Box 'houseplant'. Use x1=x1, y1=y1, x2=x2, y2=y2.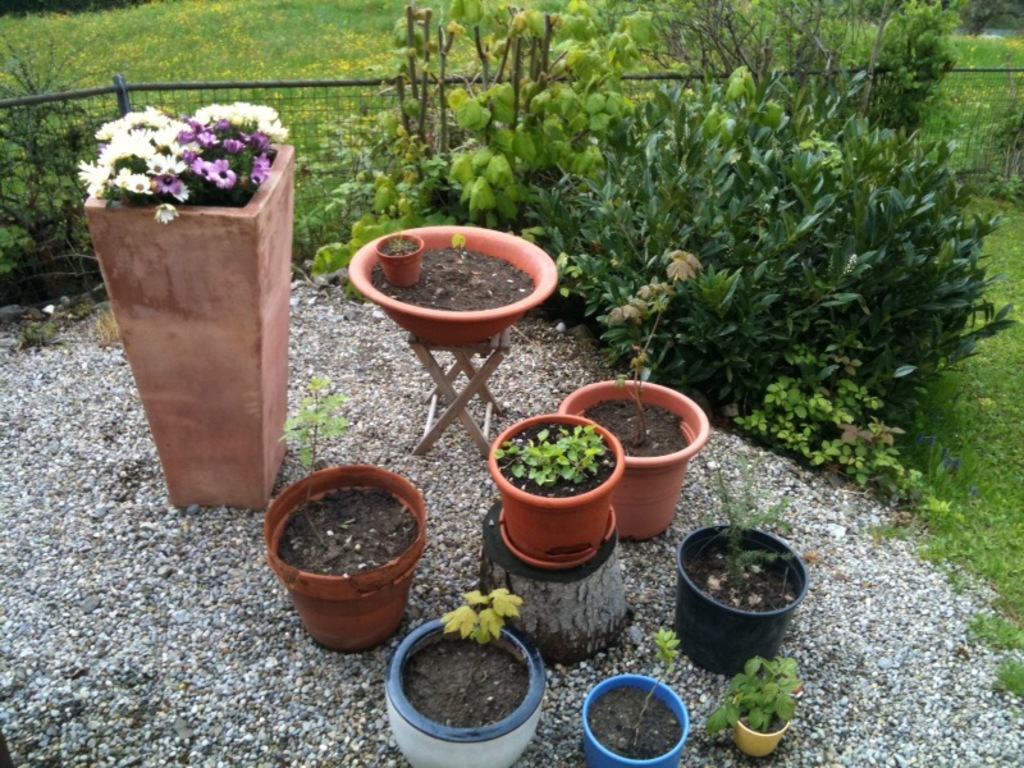
x1=486, y1=413, x2=628, y2=563.
